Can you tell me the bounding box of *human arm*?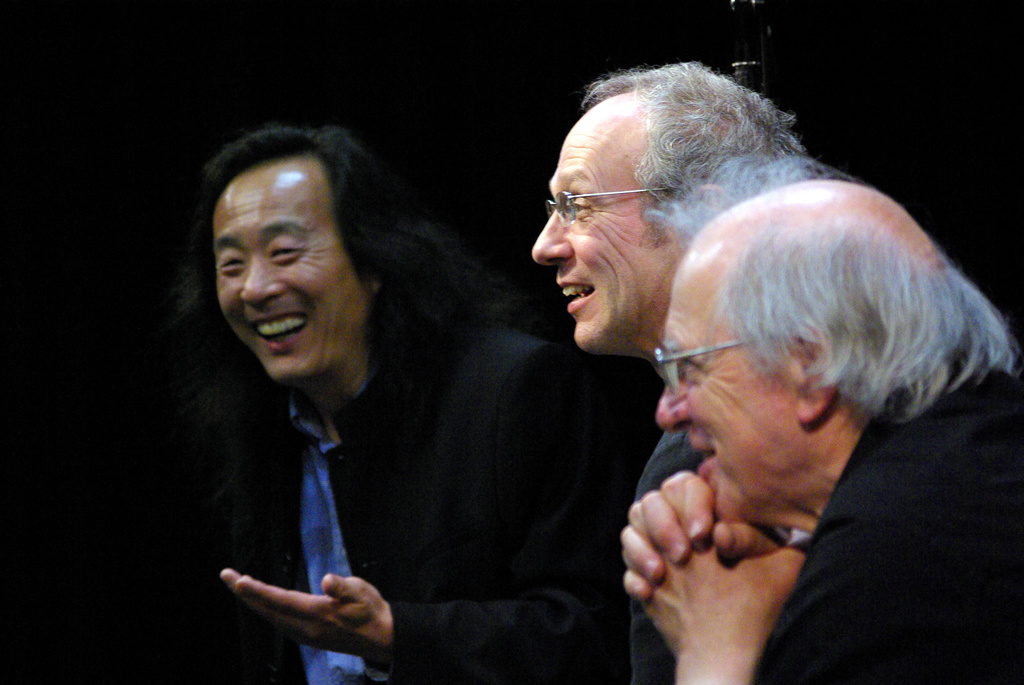
l=214, t=342, r=626, b=684.
